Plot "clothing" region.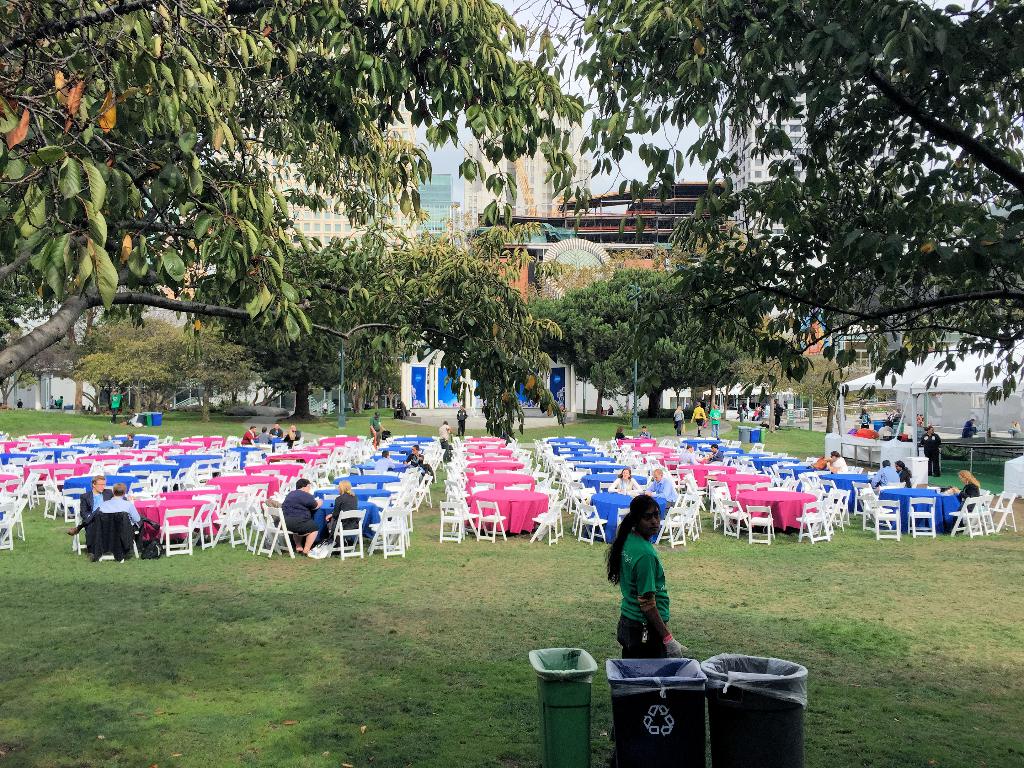
Plotted at 692, 404, 706, 434.
